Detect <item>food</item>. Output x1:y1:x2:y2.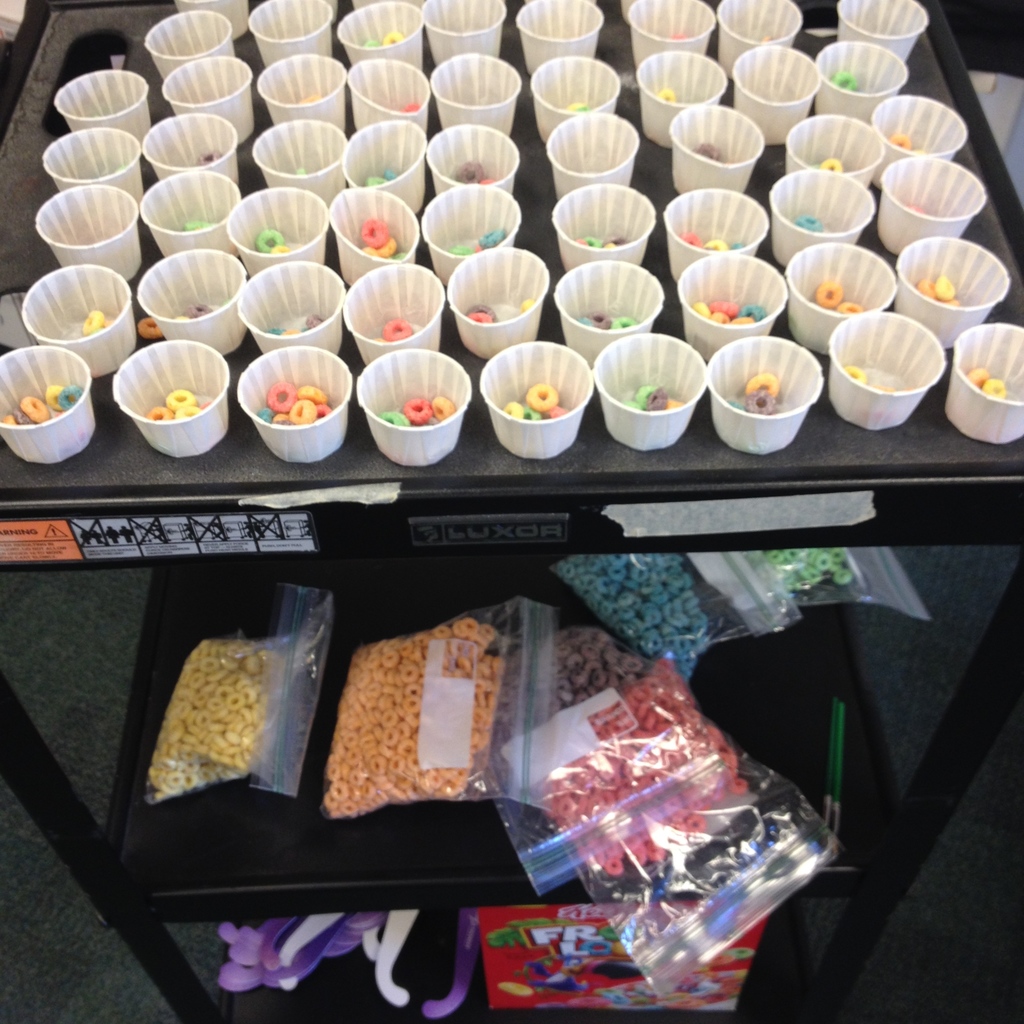
515:295:536:316.
